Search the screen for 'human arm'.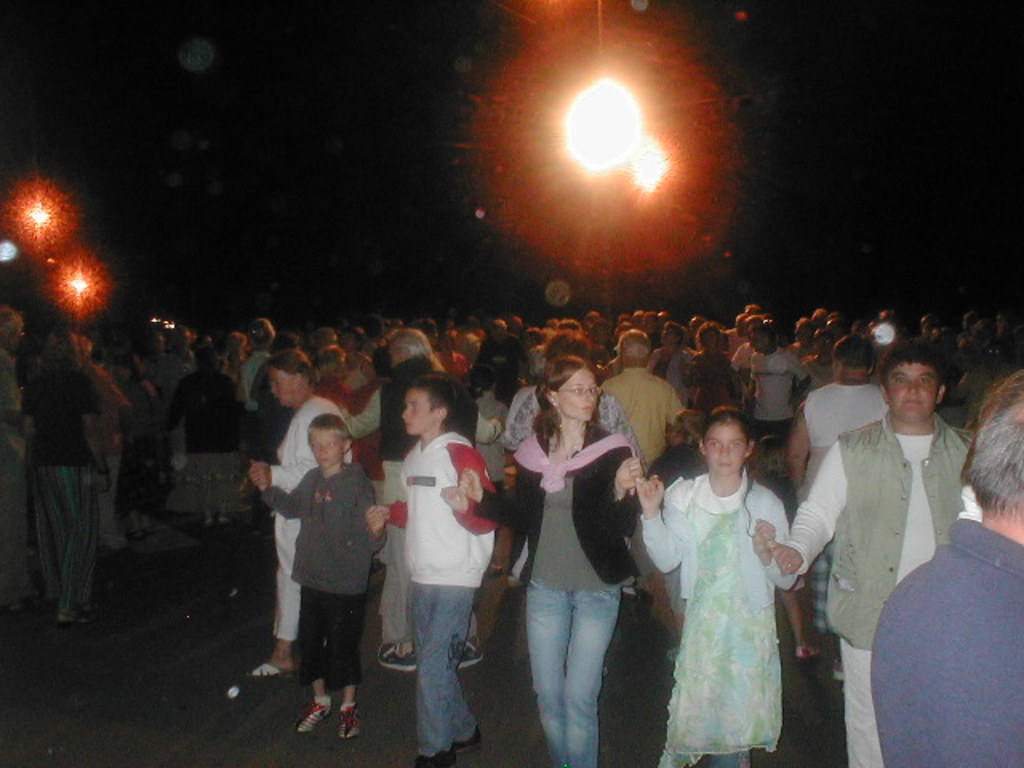
Found at l=243, t=464, r=314, b=515.
